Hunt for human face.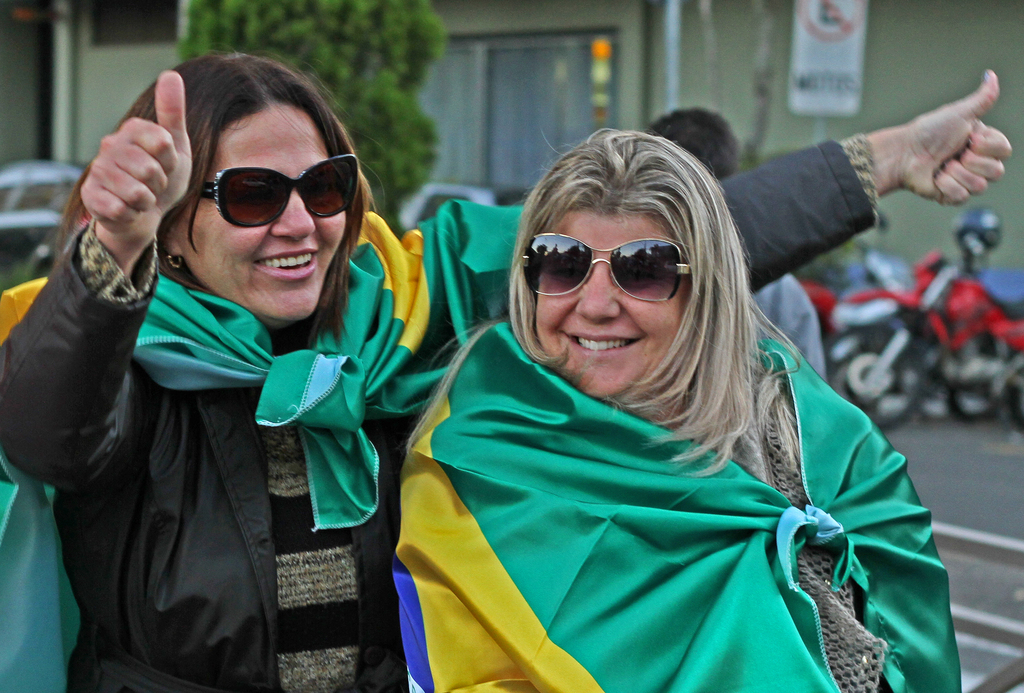
Hunted down at [183, 97, 350, 319].
